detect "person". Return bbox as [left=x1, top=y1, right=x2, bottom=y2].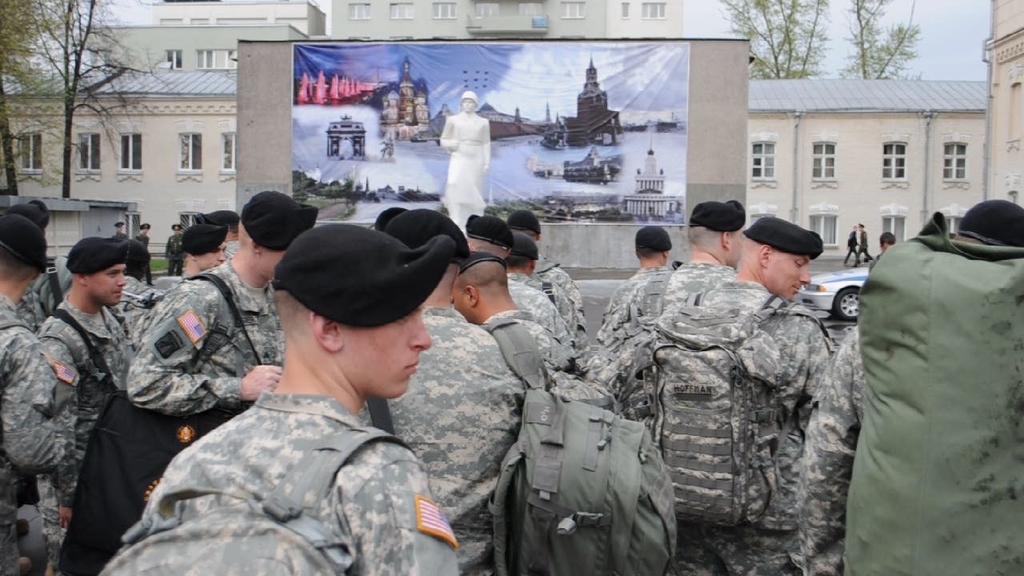
[left=609, top=206, right=745, bottom=398].
